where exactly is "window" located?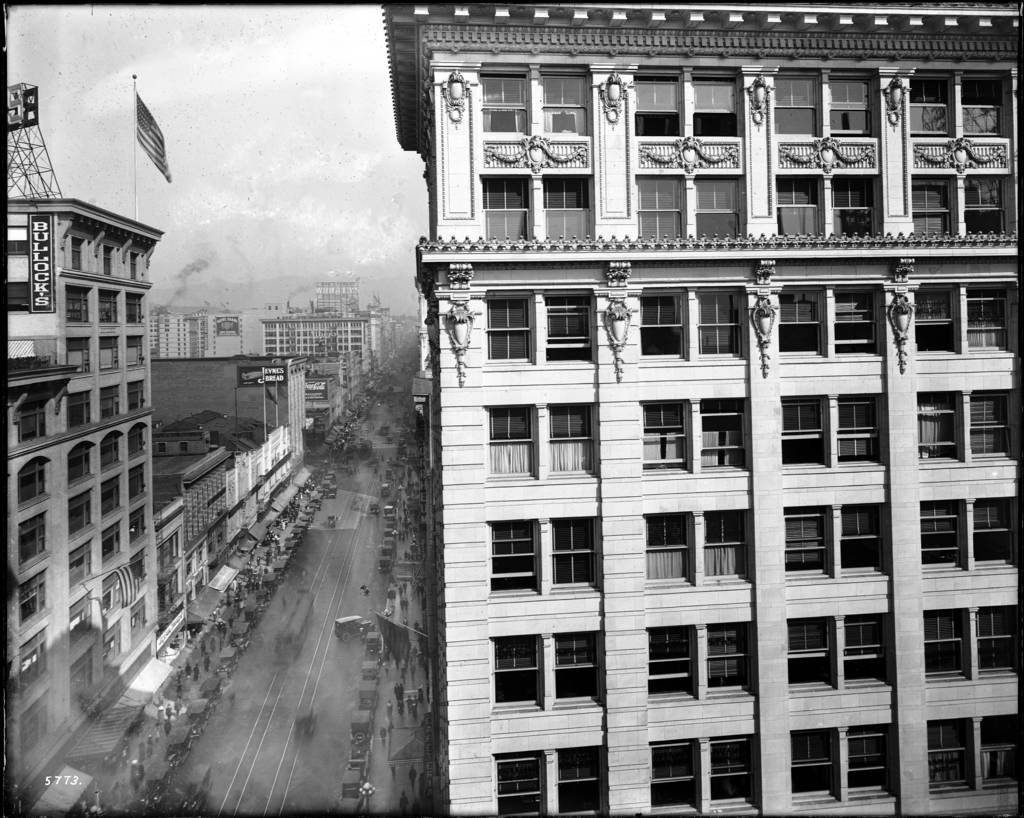
Its bounding box is [x1=541, y1=73, x2=592, y2=135].
